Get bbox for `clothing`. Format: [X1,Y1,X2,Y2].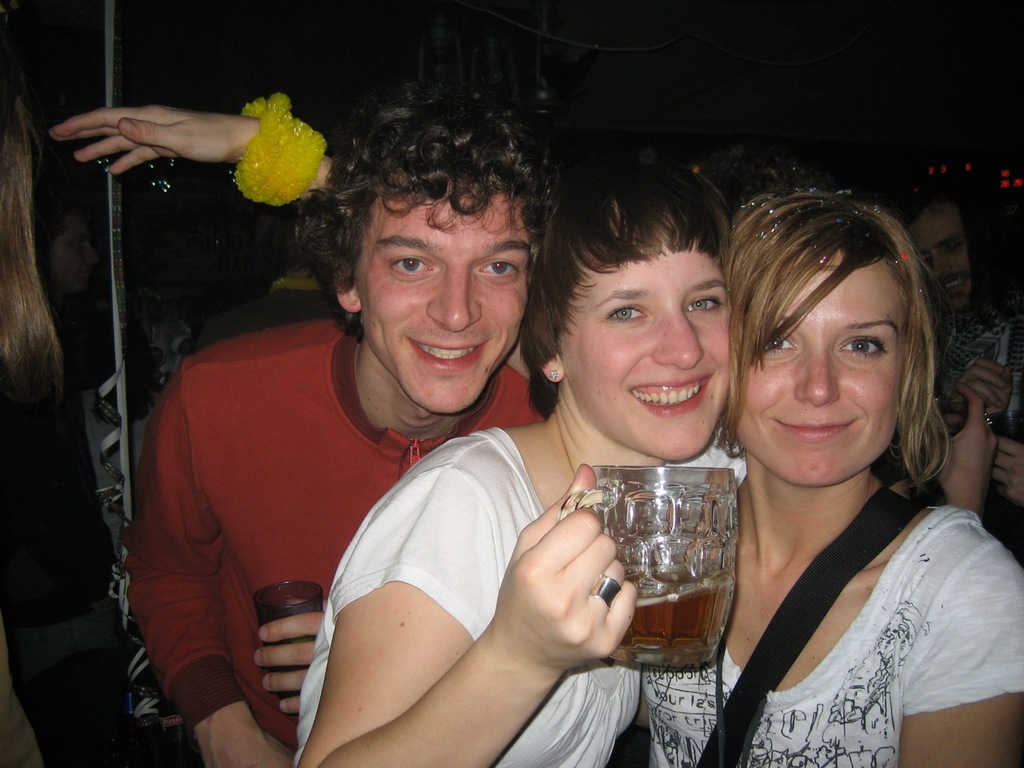
[870,428,910,487].
